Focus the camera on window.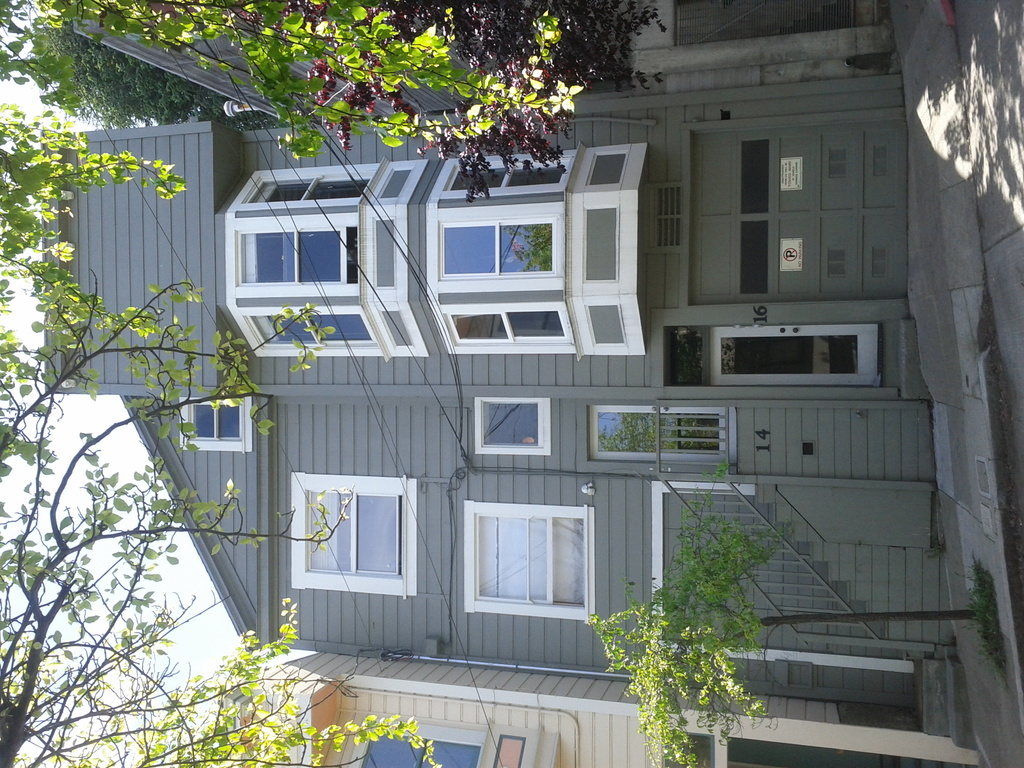
Focus region: l=330, t=710, r=558, b=767.
